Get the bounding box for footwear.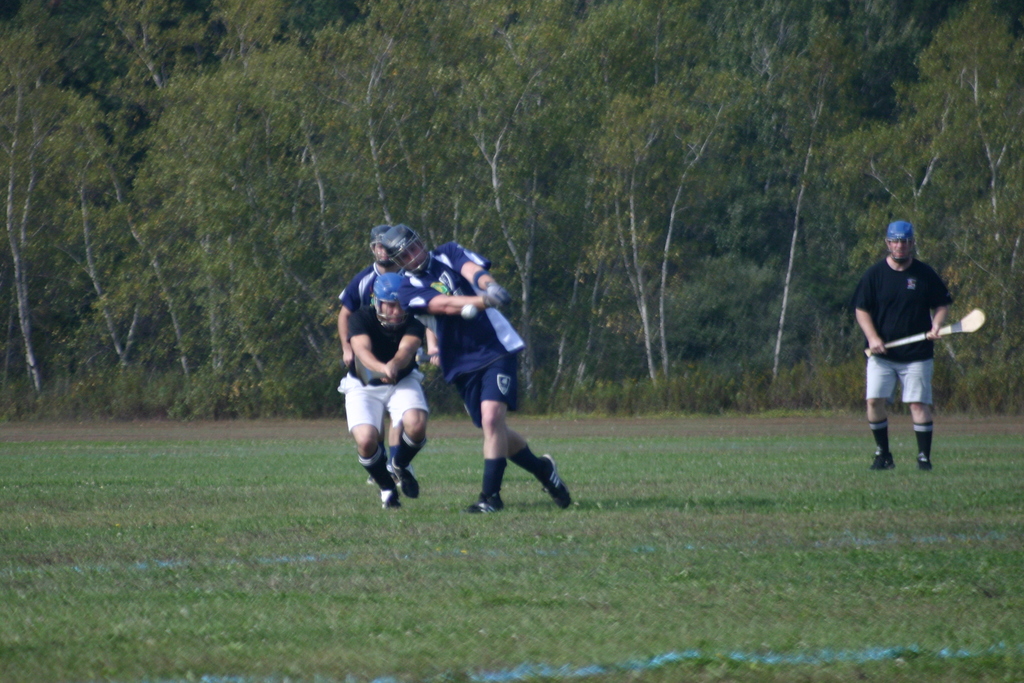
l=915, t=452, r=934, b=472.
